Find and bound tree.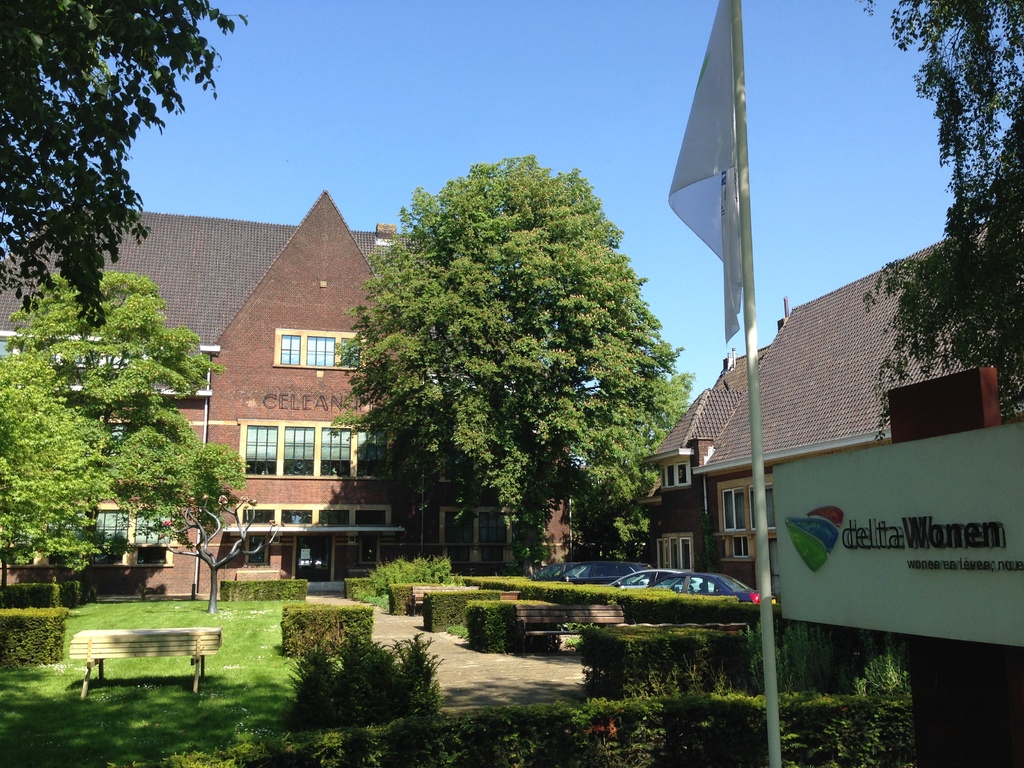
Bound: x1=1, y1=268, x2=253, y2=592.
